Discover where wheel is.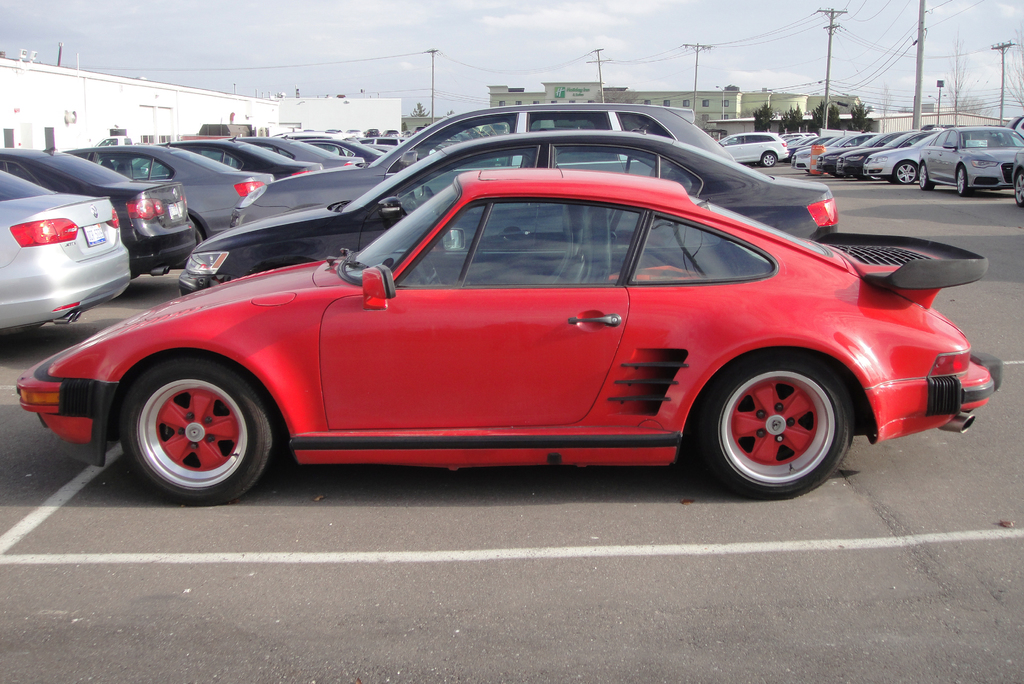
Discovered at [762, 152, 776, 166].
